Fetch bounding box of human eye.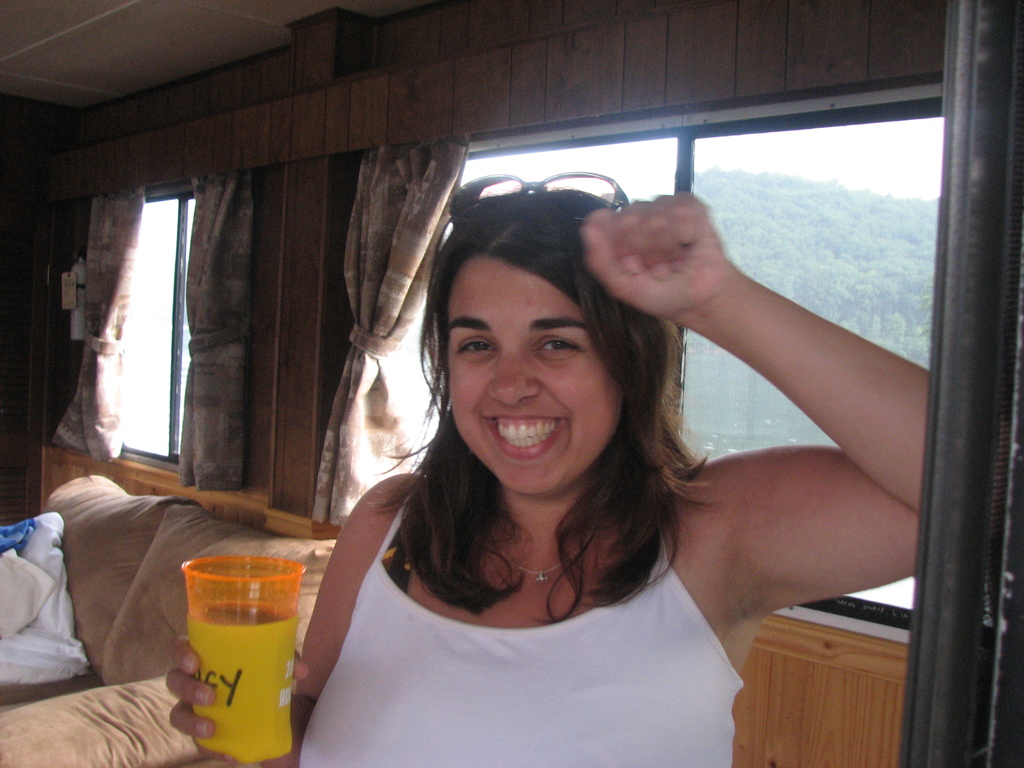
Bbox: (x1=535, y1=333, x2=589, y2=362).
